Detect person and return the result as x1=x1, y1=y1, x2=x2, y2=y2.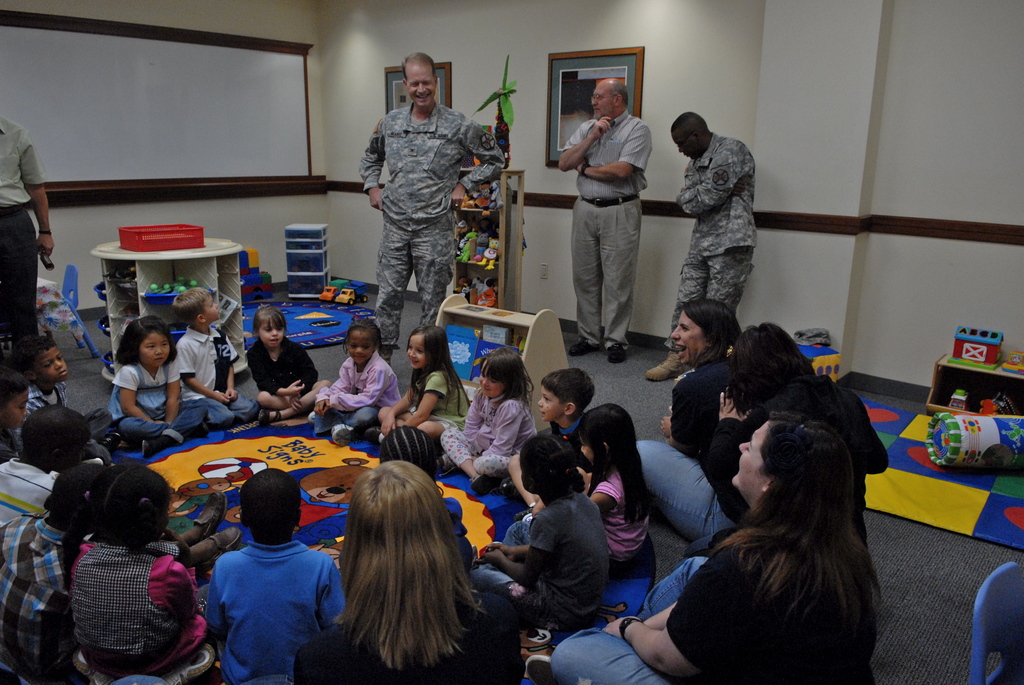
x1=640, y1=299, x2=740, y2=536.
